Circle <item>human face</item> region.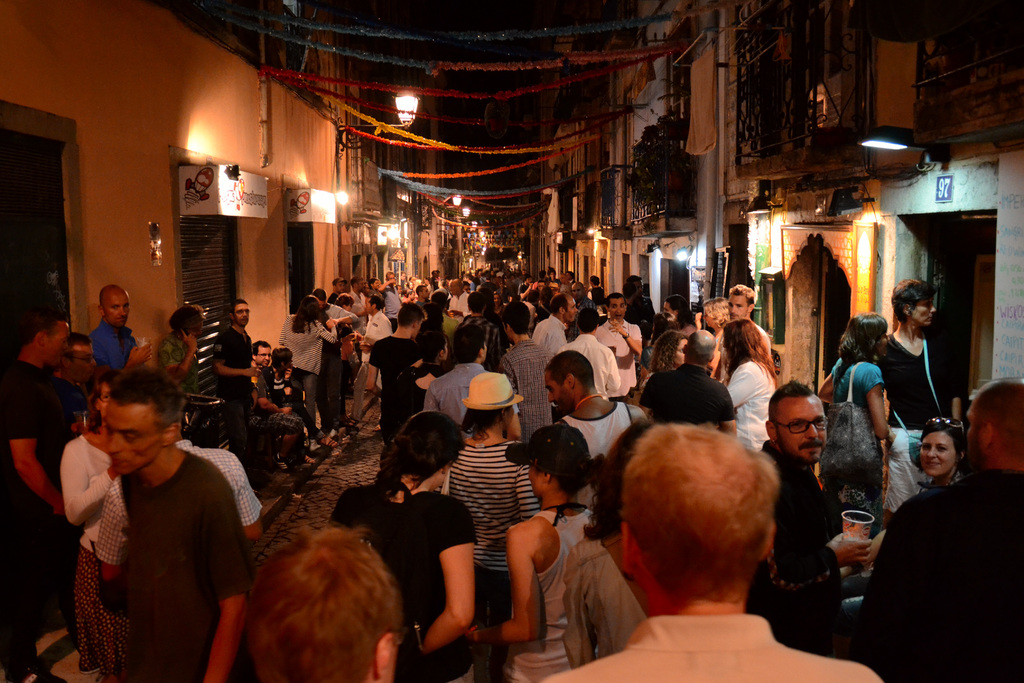
Region: {"left": 232, "top": 305, "right": 250, "bottom": 324}.
